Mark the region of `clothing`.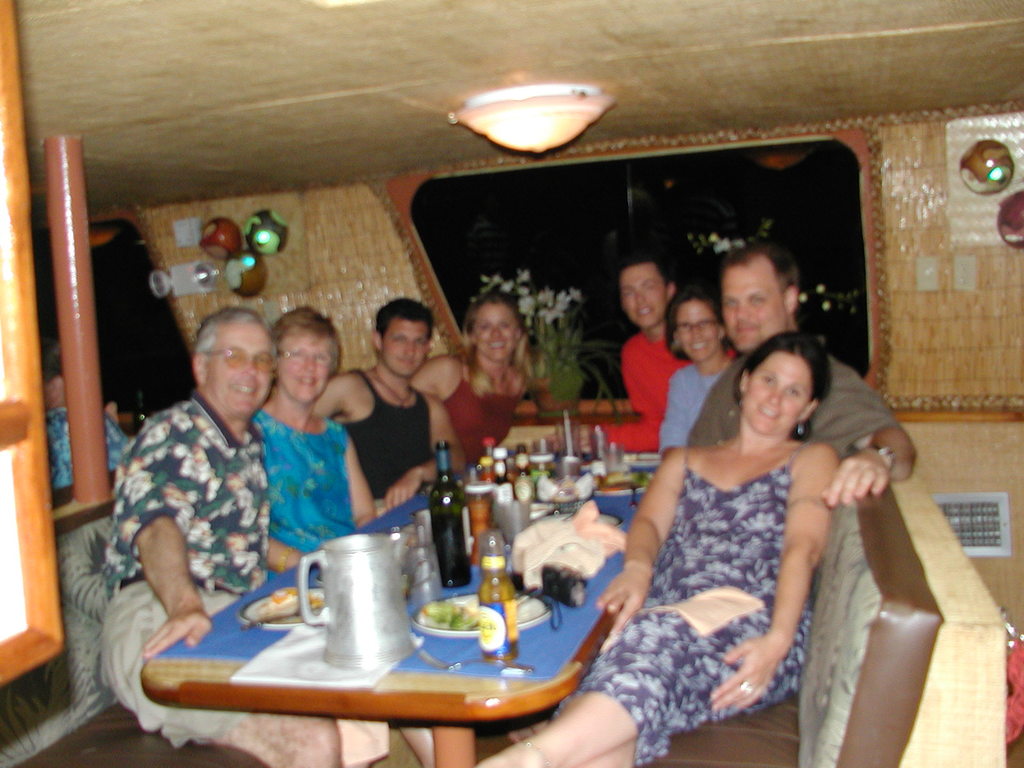
Region: (left=102, top=388, right=271, bottom=746).
